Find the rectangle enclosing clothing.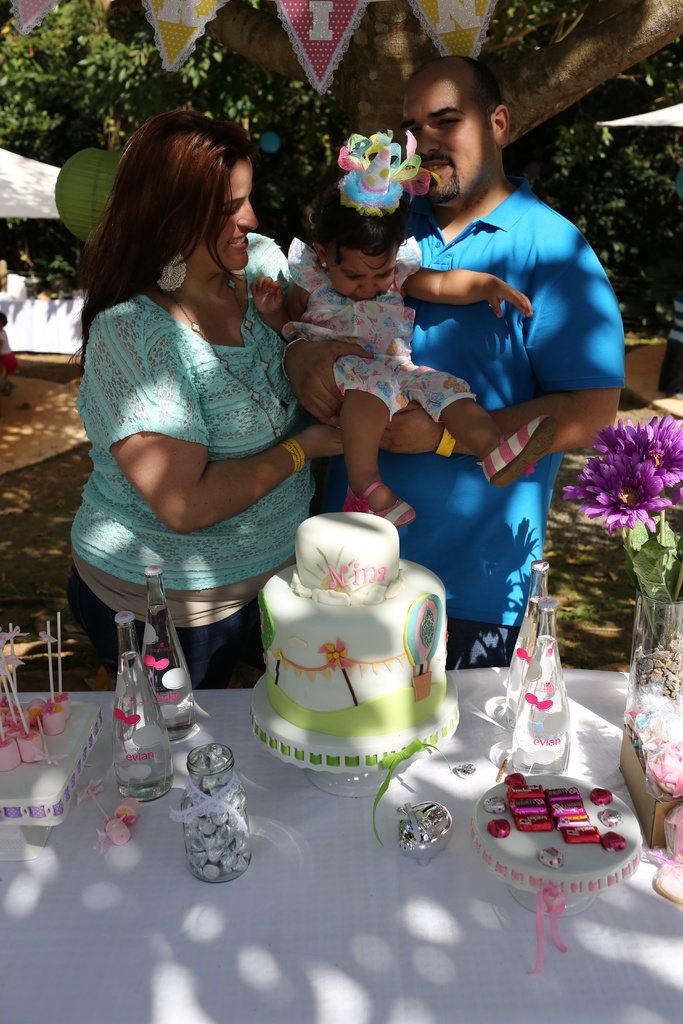
region(64, 566, 269, 679).
